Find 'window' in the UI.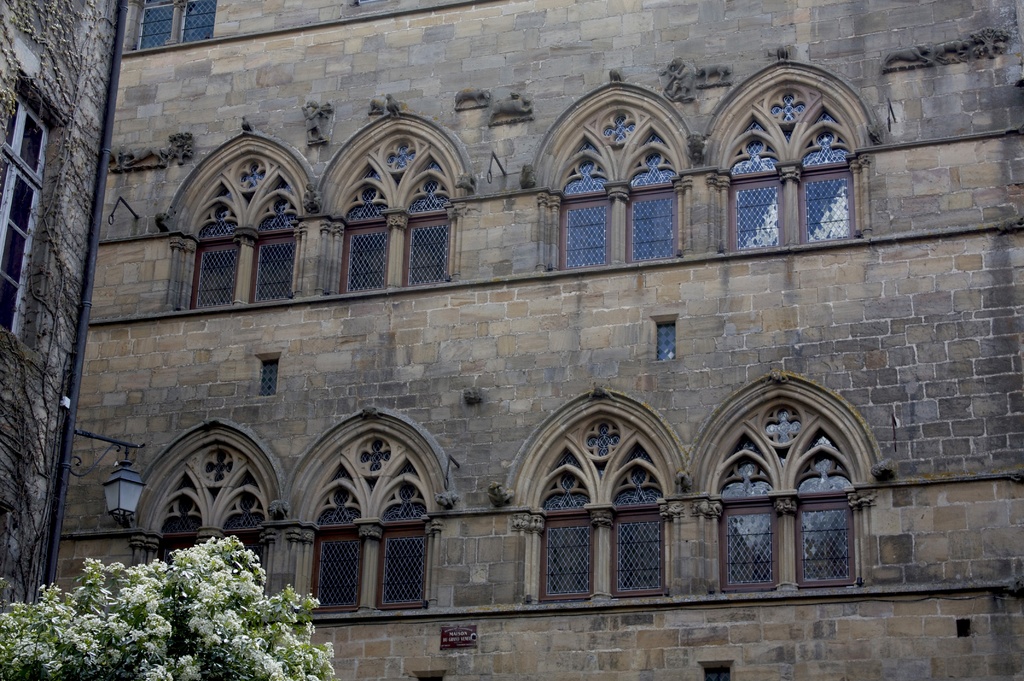
UI element at Rect(317, 436, 446, 614).
